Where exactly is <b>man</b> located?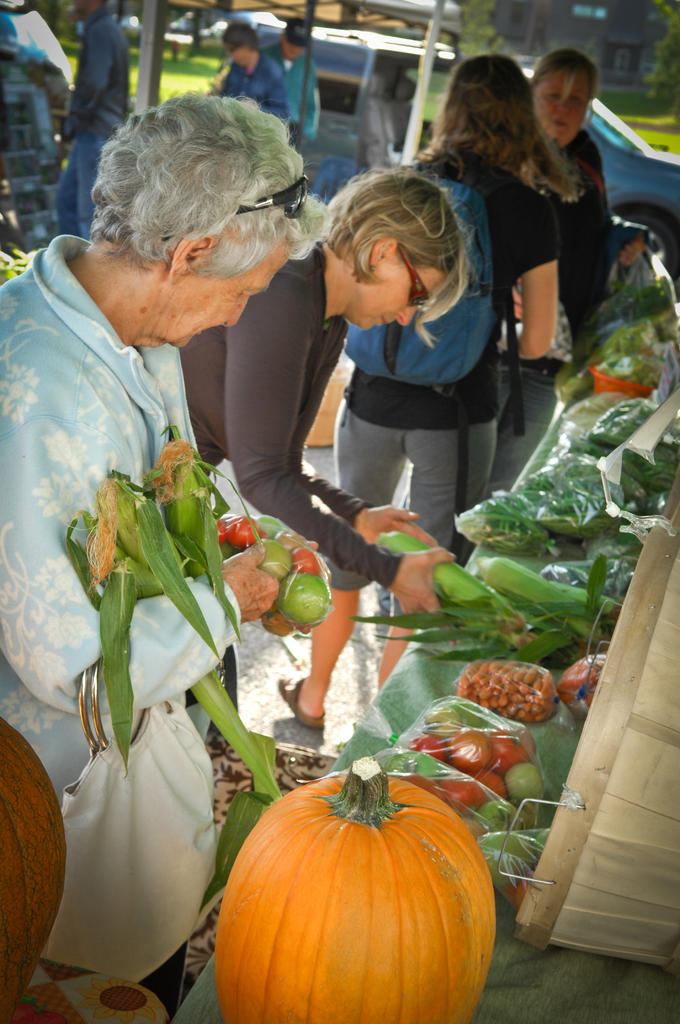
Its bounding box is Rect(60, 0, 133, 241).
